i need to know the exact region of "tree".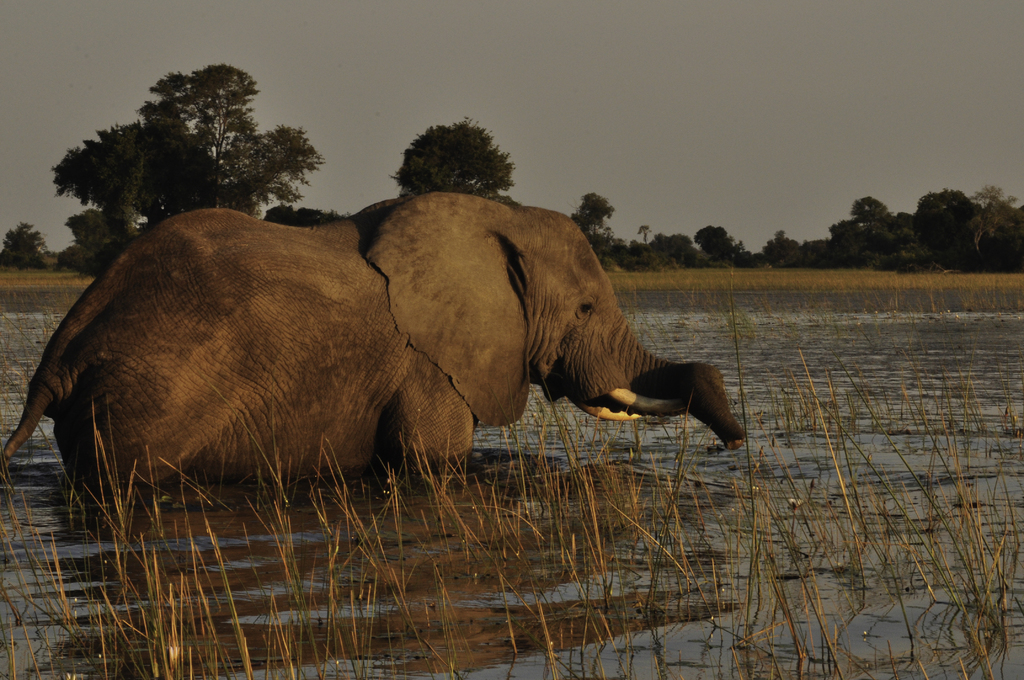
Region: box=[394, 114, 516, 195].
